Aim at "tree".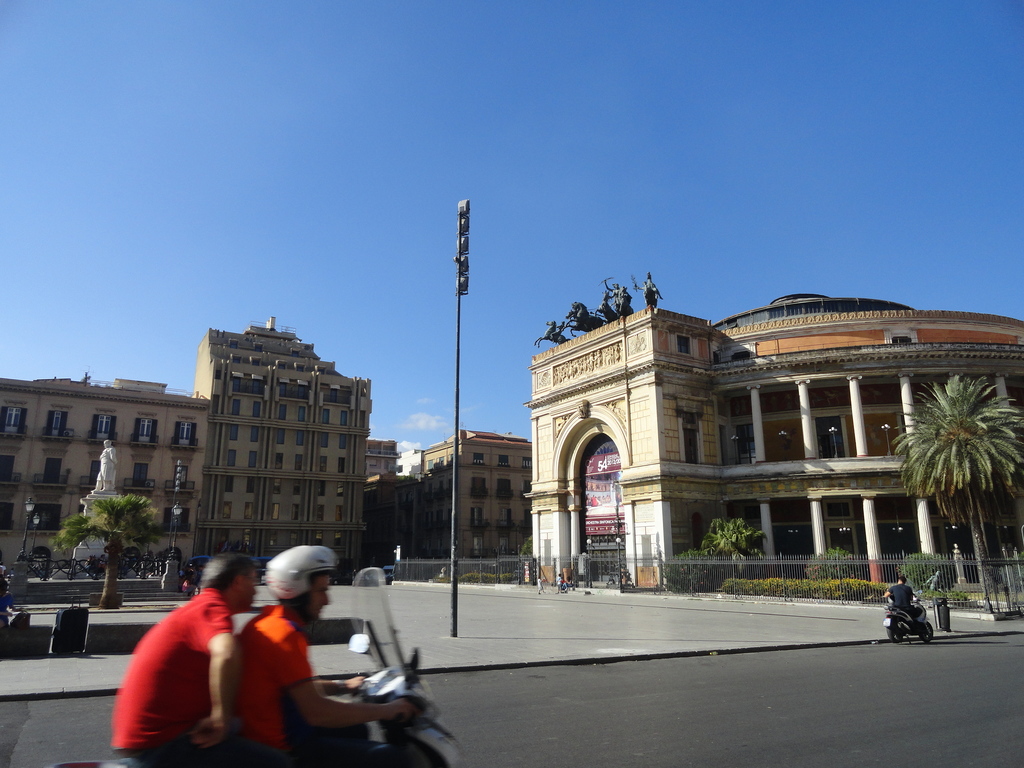
Aimed at Rect(49, 494, 172, 620).
